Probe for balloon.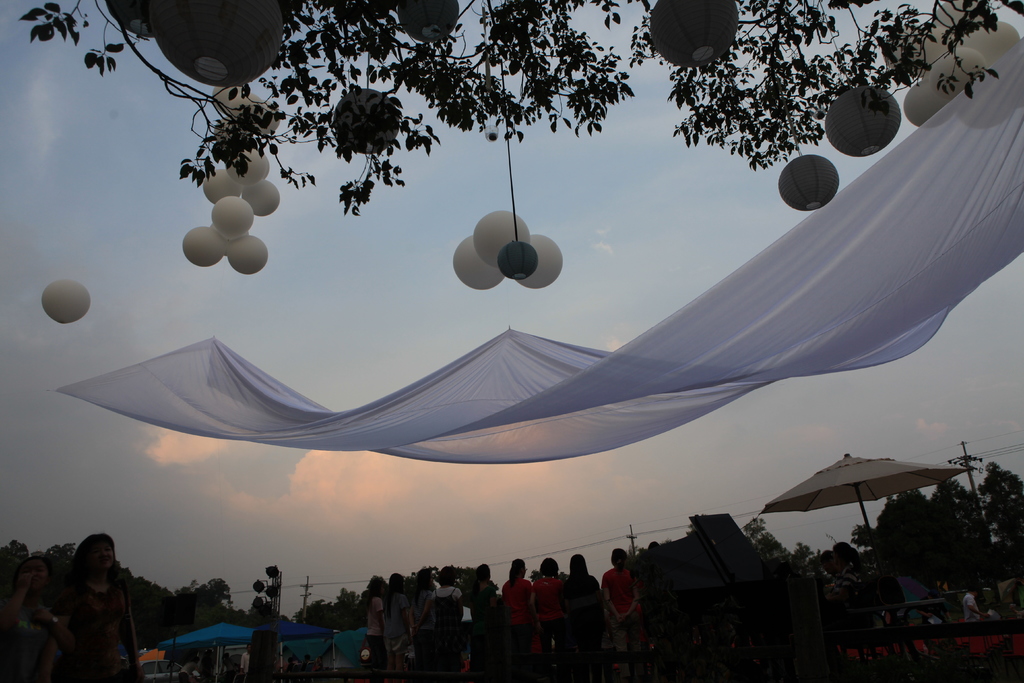
Probe result: bbox(473, 211, 528, 265).
